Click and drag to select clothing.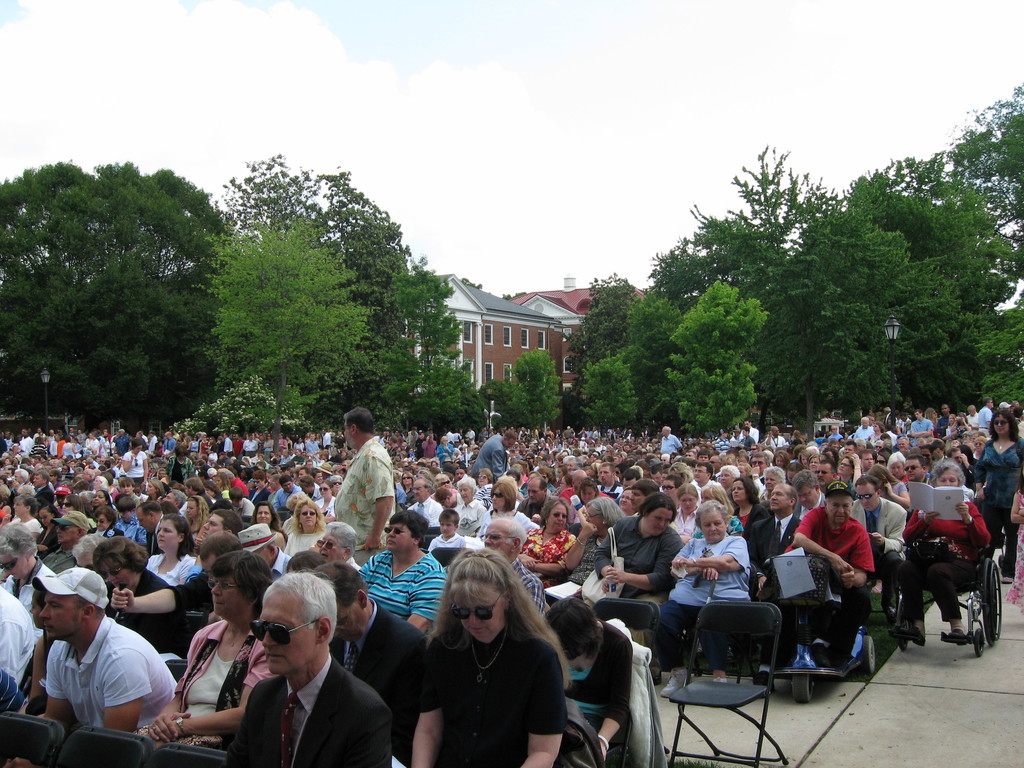
Selection: [x1=279, y1=441, x2=286, y2=458].
